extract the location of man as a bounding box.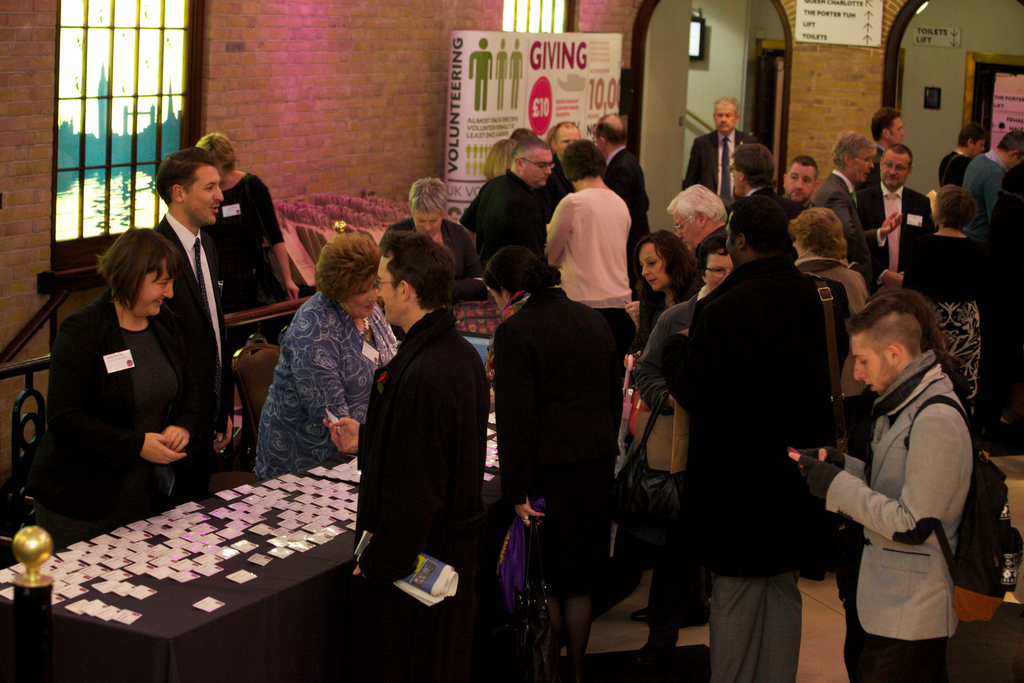
{"left": 780, "top": 152, "right": 823, "bottom": 226}.
